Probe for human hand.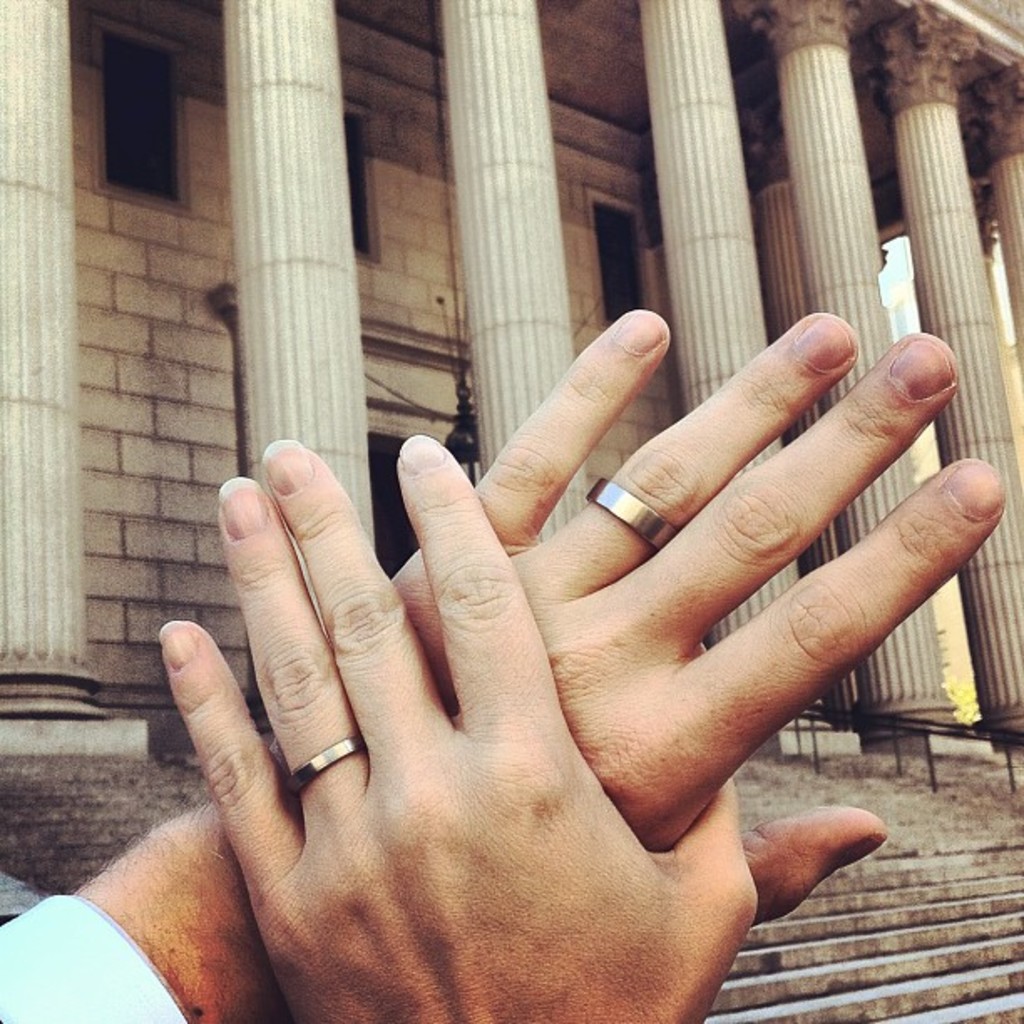
Probe result: [x1=378, y1=315, x2=1007, y2=850].
